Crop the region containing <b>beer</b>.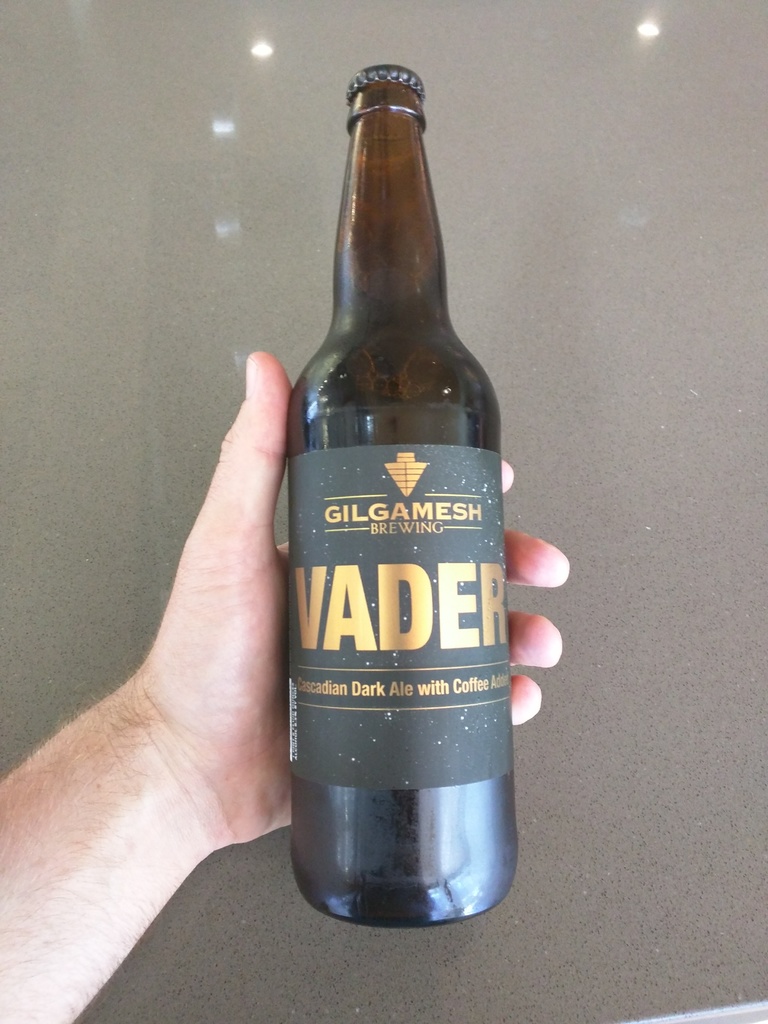
Crop region: [289, 69, 526, 934].
